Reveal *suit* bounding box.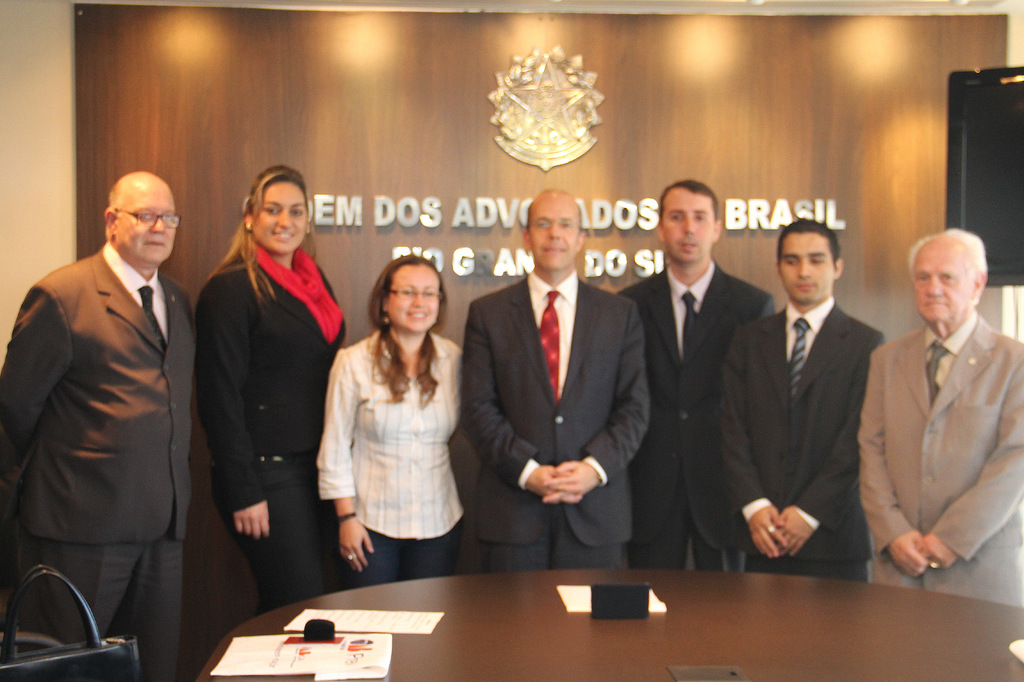
Revealed: BBox(858, 305, 1023, 608).
